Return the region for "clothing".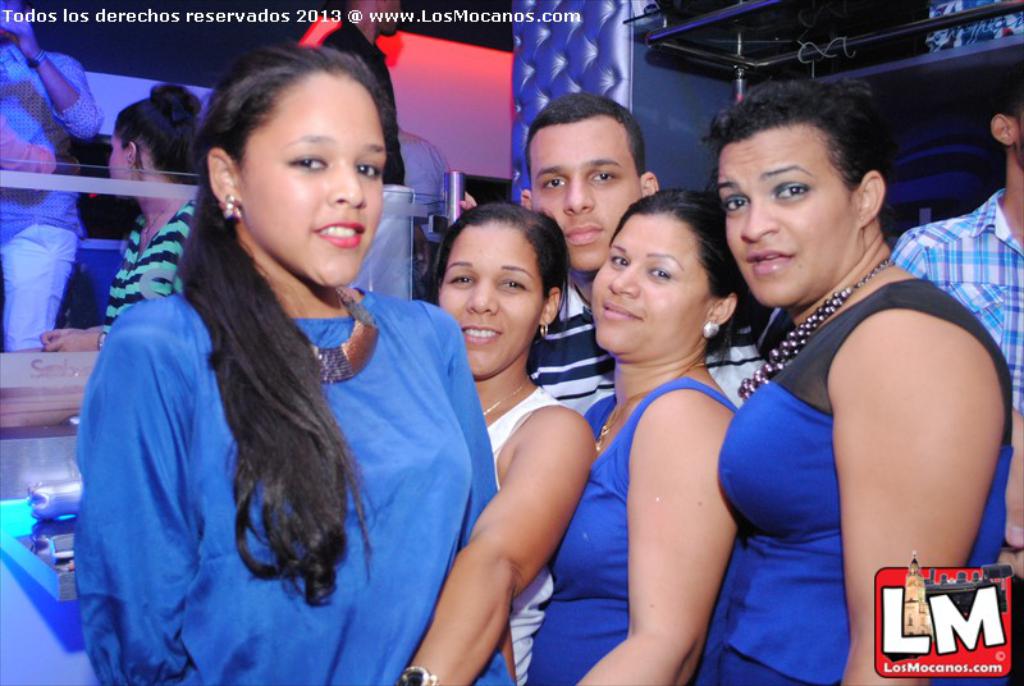
bbox=(483, 395, 571, 685).
